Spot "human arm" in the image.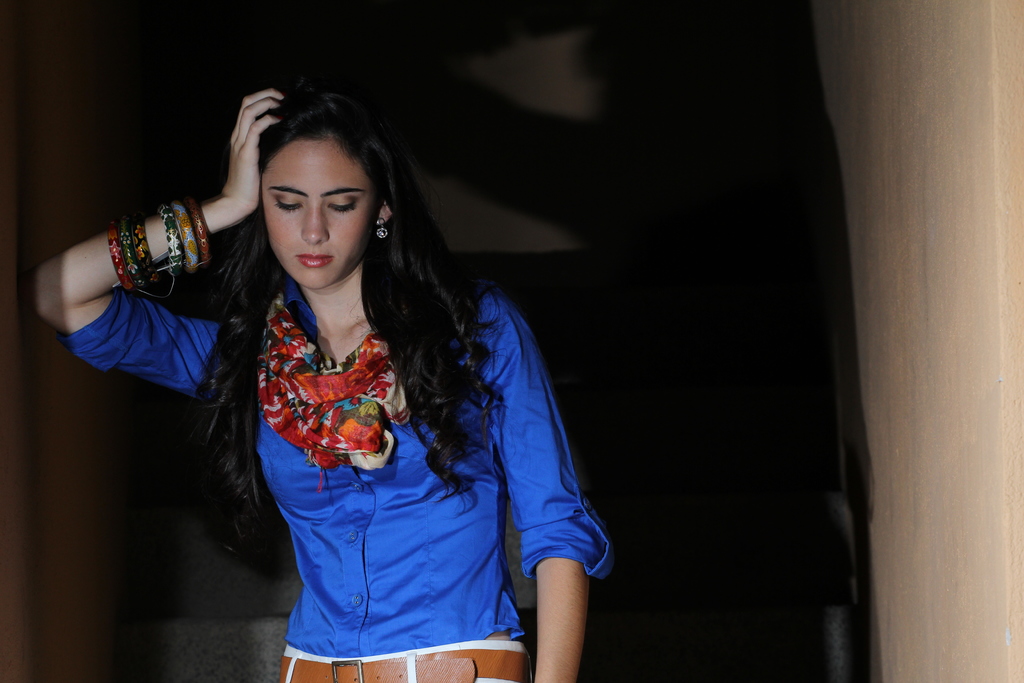
"human arm" found at region(110, 133, 250, 339).
